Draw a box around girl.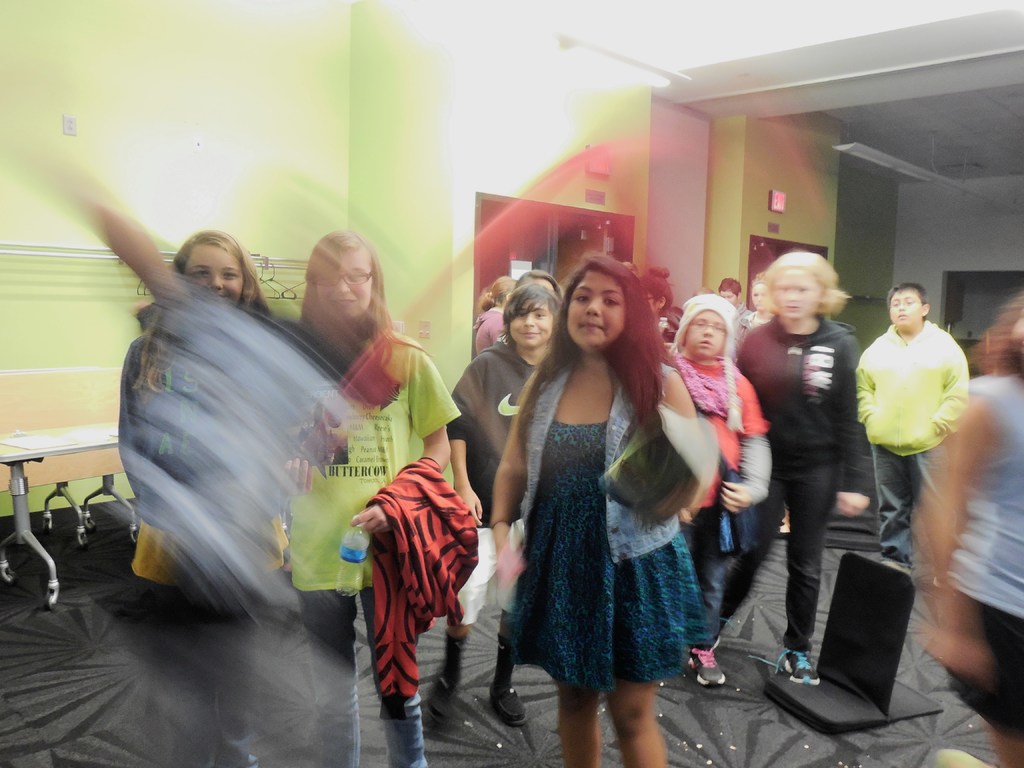
{"x1": 285, "y1": 221, "x2": 454, "y2": 767}.
